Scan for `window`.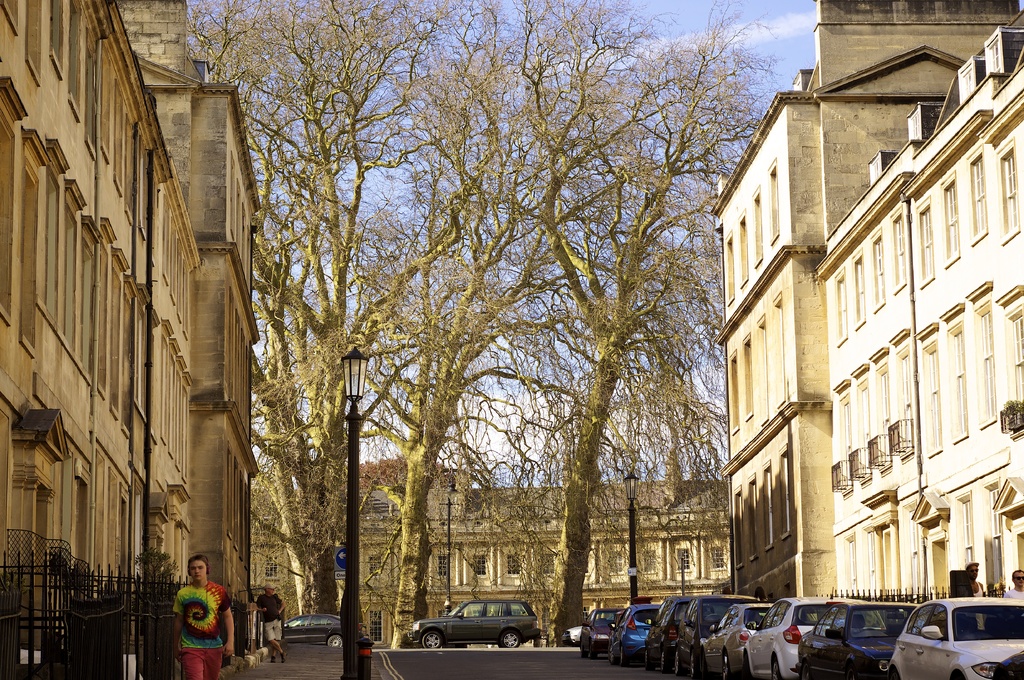
Scan result: {"x1": 831, "y1": 377, "x2": 858, "y2": 503}.
